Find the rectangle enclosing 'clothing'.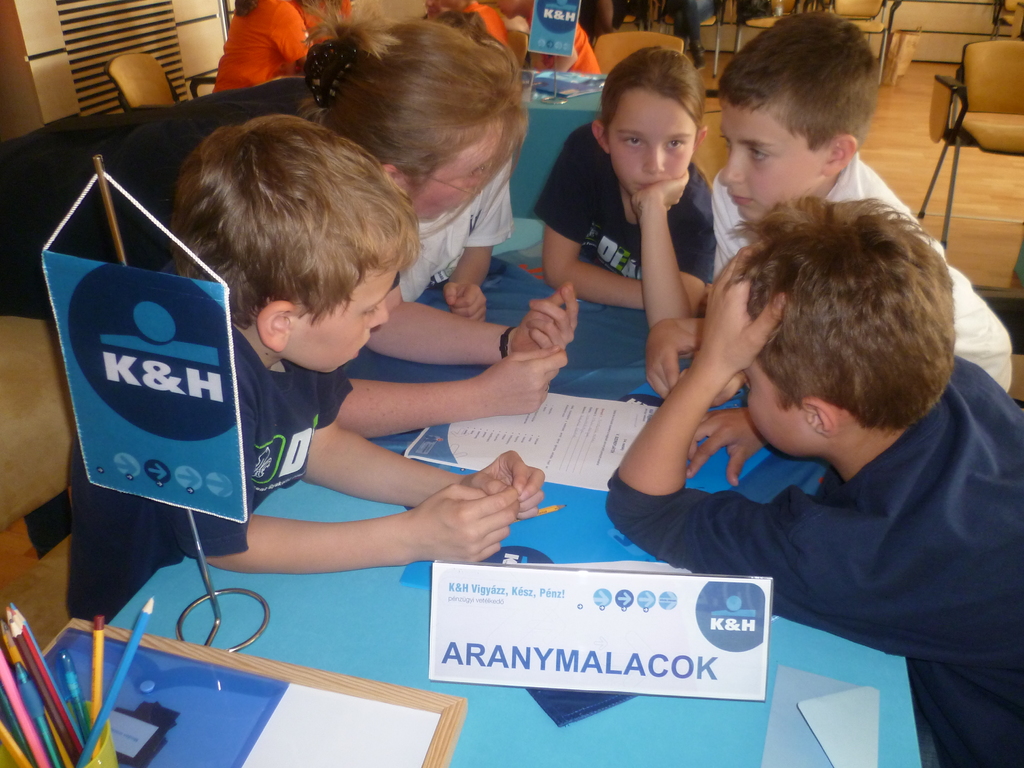
left=460, top=0, right=510, bottom=50.
